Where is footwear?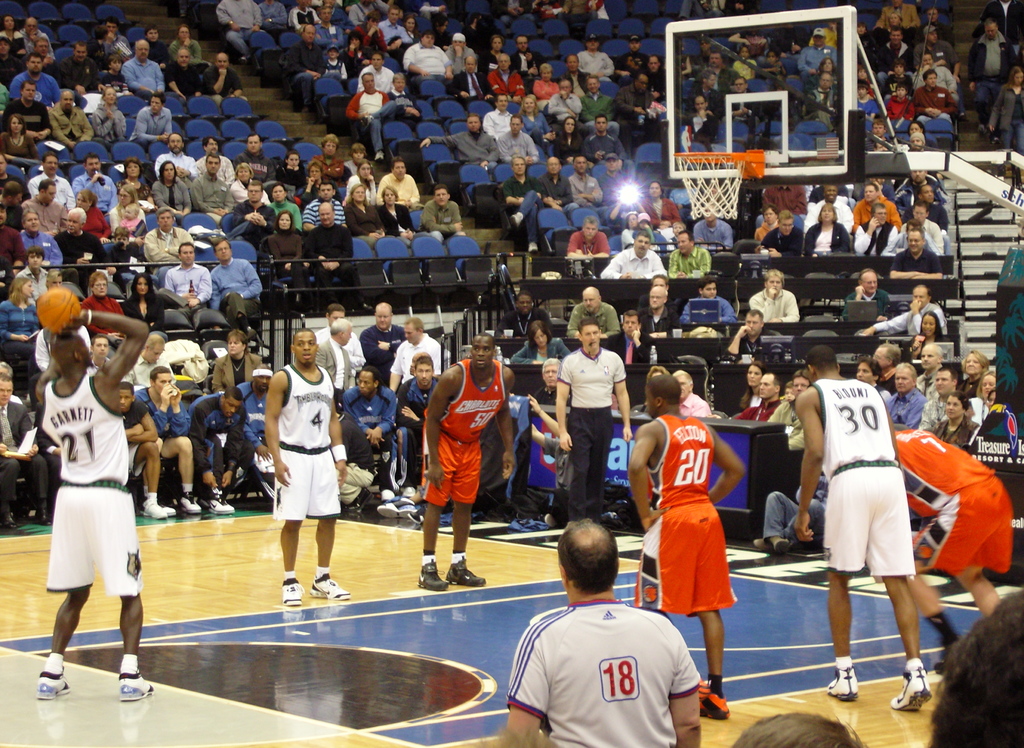
[825,667,855,699].
